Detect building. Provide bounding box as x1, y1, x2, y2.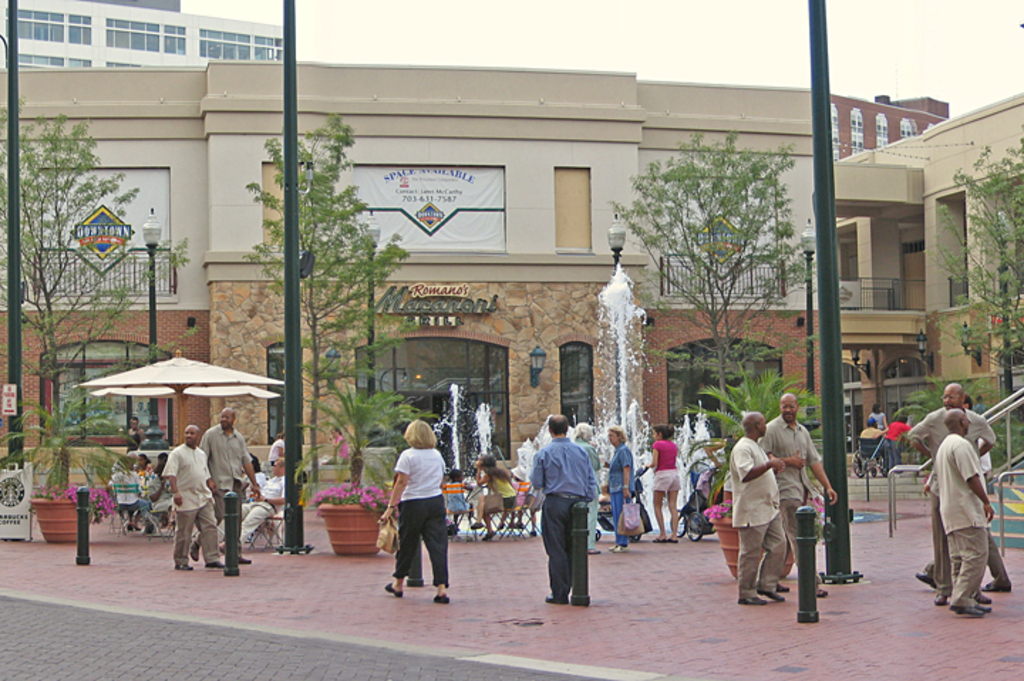
0, 55, 954, 532.
